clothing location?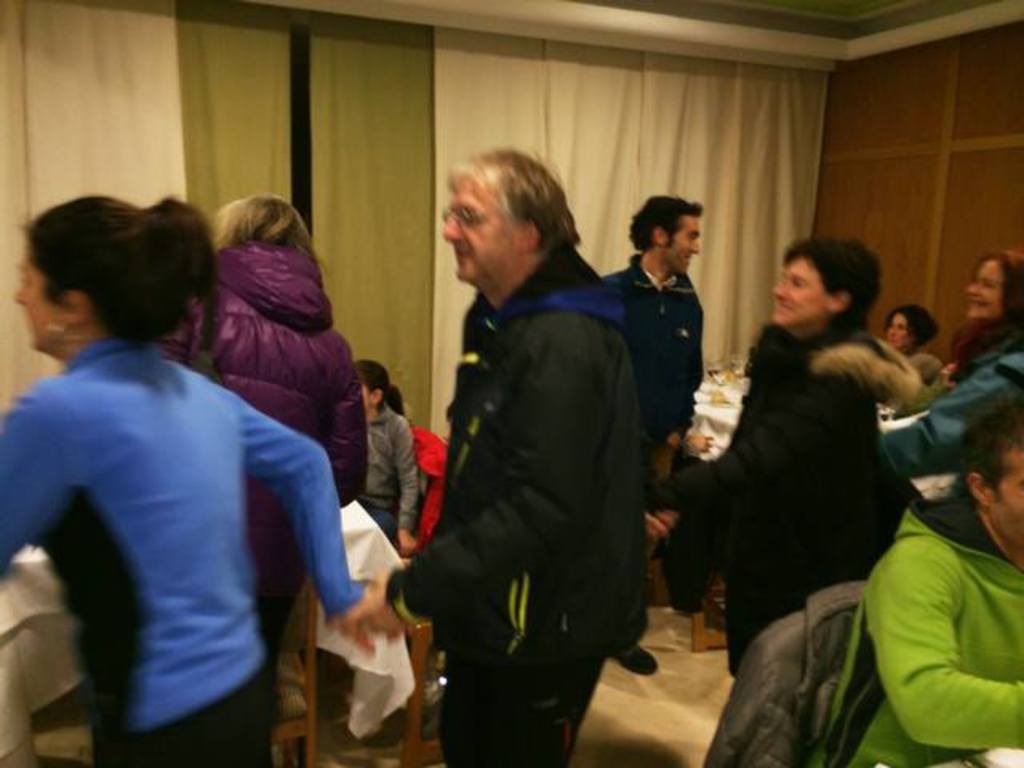
BBox(597, 245, 704, 669)
